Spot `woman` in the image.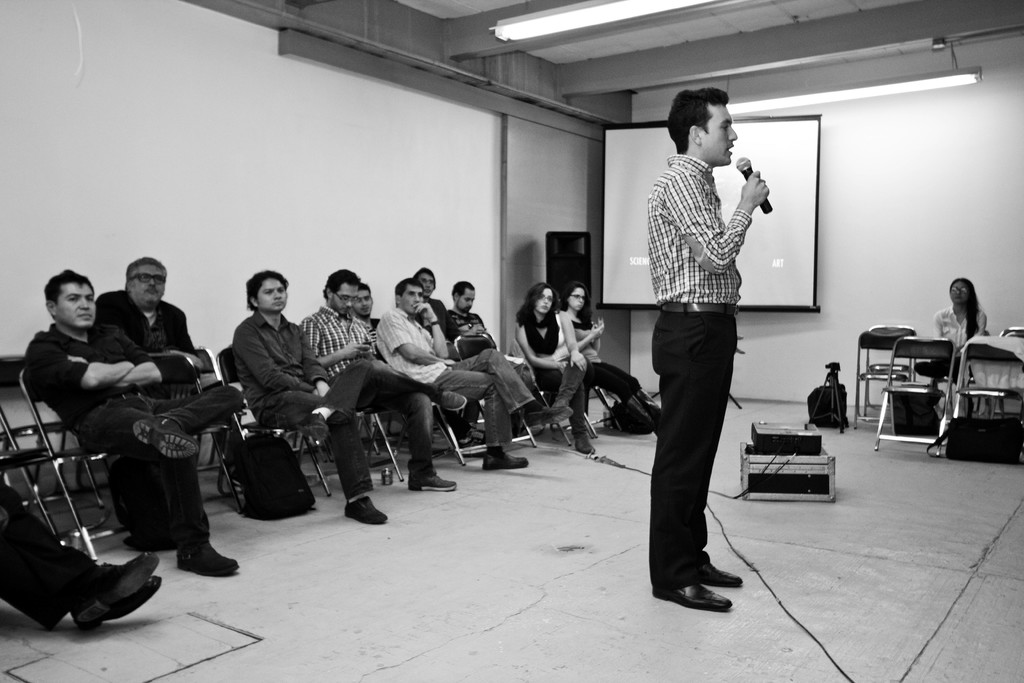
`woman` found at crop(557, 284, 664, 431).
